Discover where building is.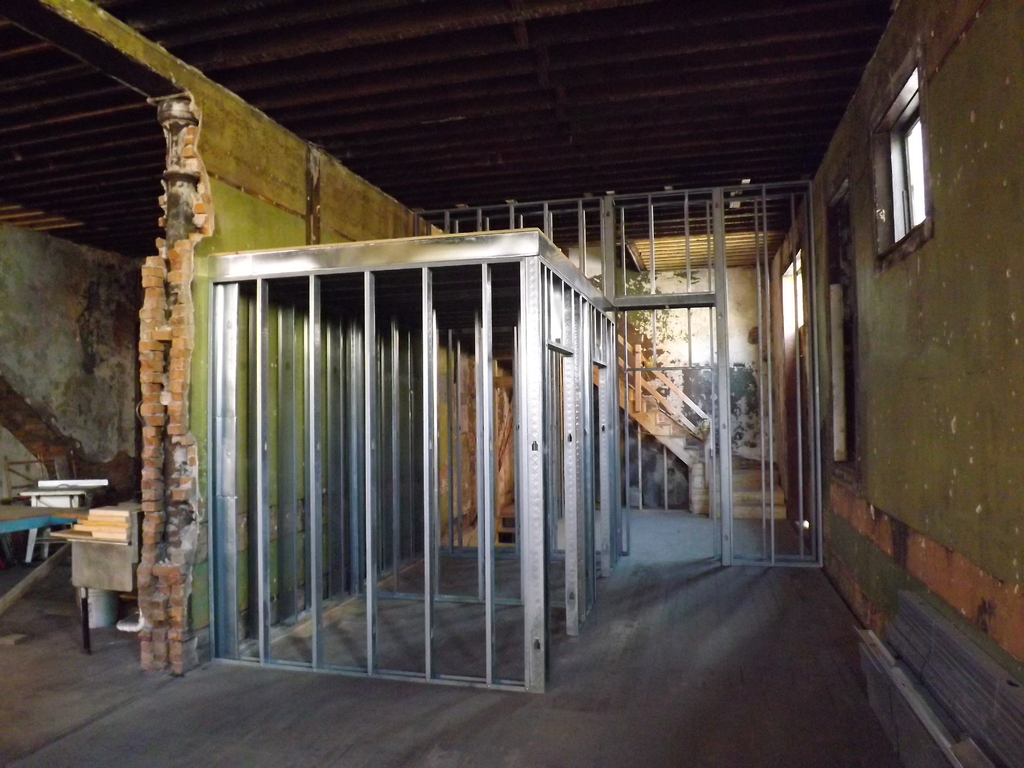
Discovered at [x1=0, y1=0, x2=1023, y2=767].
